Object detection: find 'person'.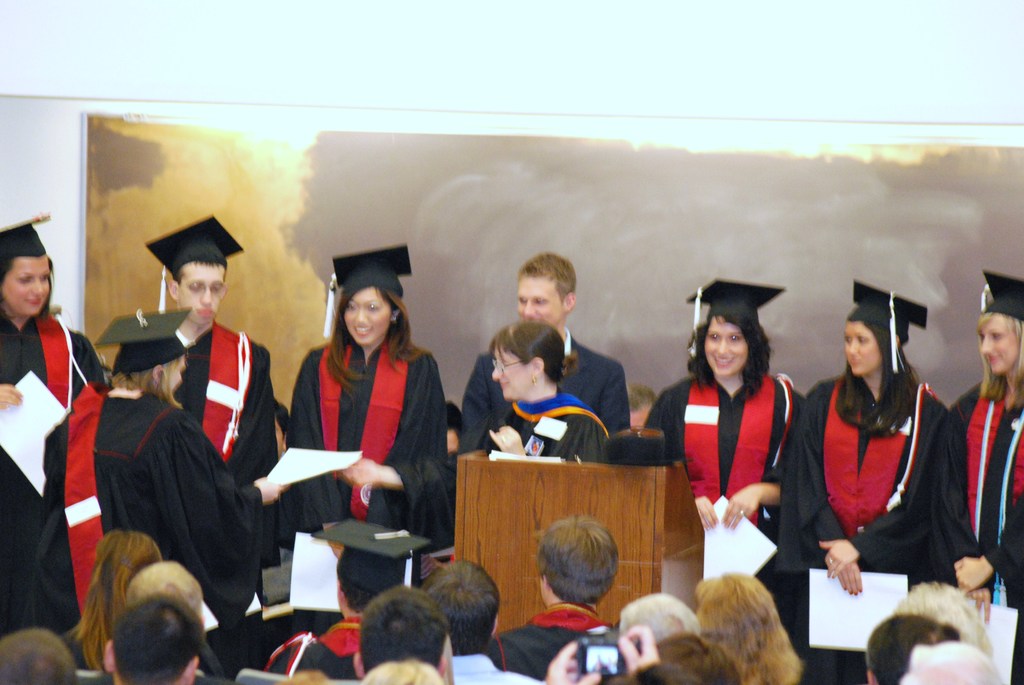
{"x1": 471, "y1": 322, "x2": 608, "y2": 475}.
